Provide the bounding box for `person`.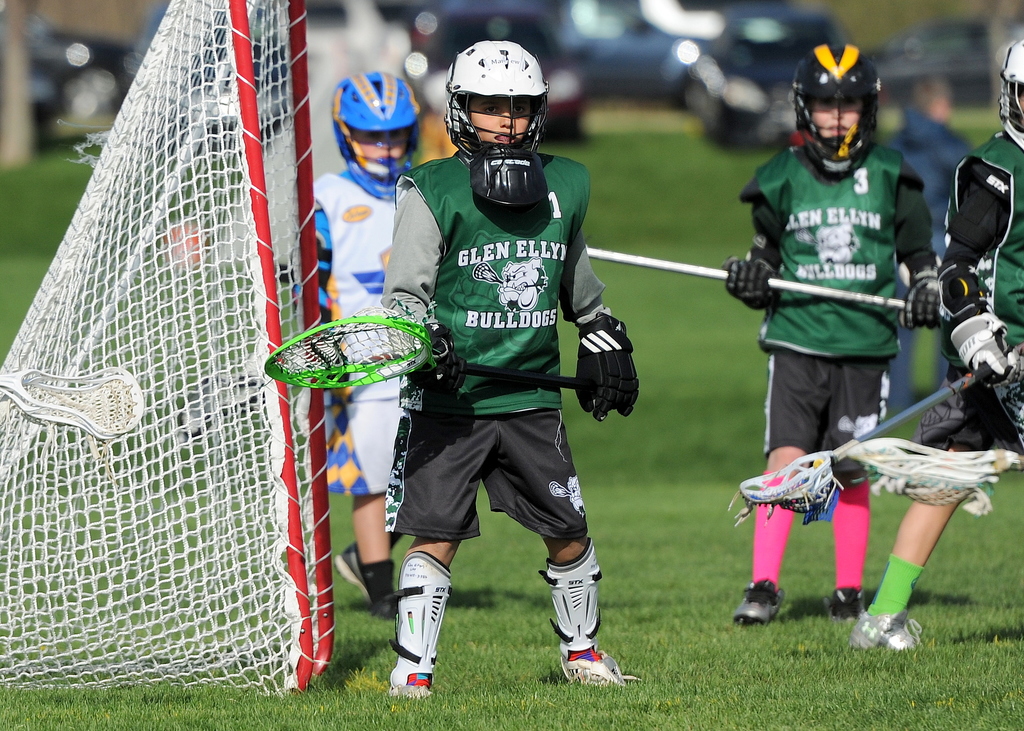
region(852, 40, 1023, 649).
